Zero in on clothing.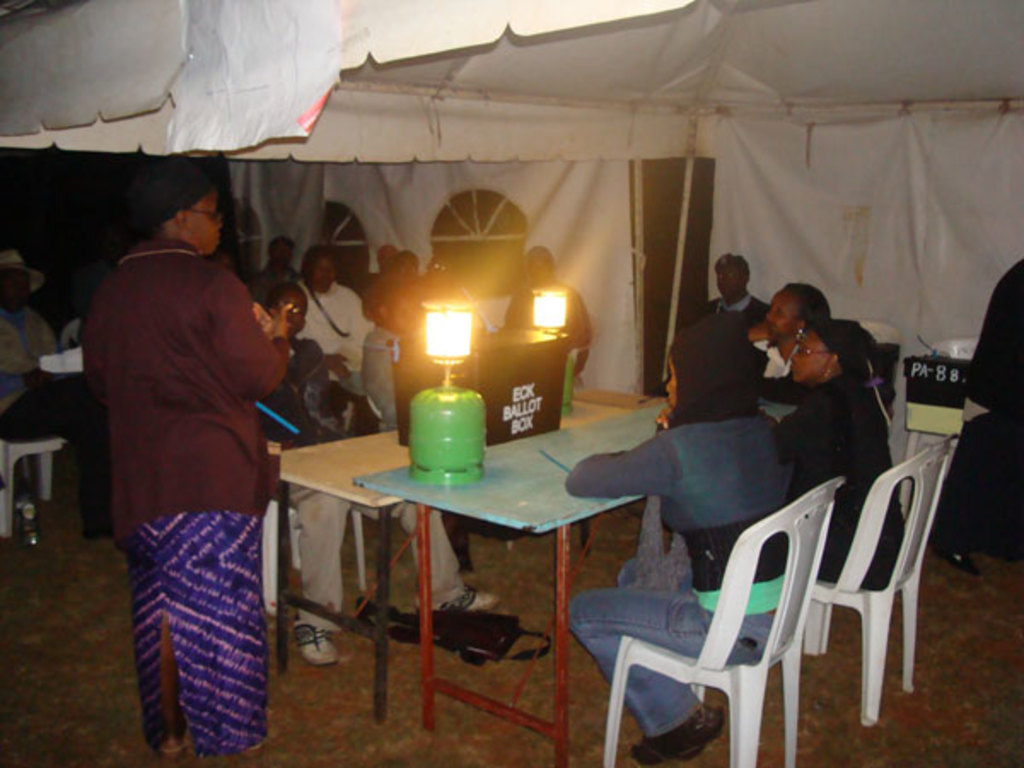
Zeroed in: [976,259,1022,563].
